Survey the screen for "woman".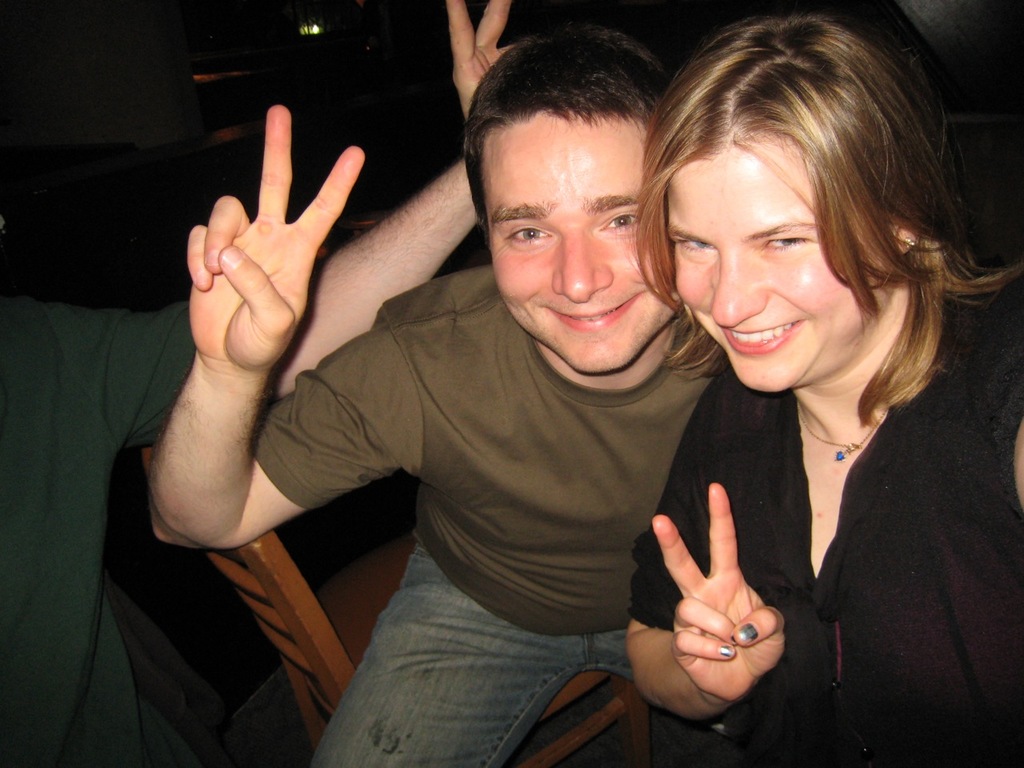
Survey found: bbox=[588, 29, 994, 767].
